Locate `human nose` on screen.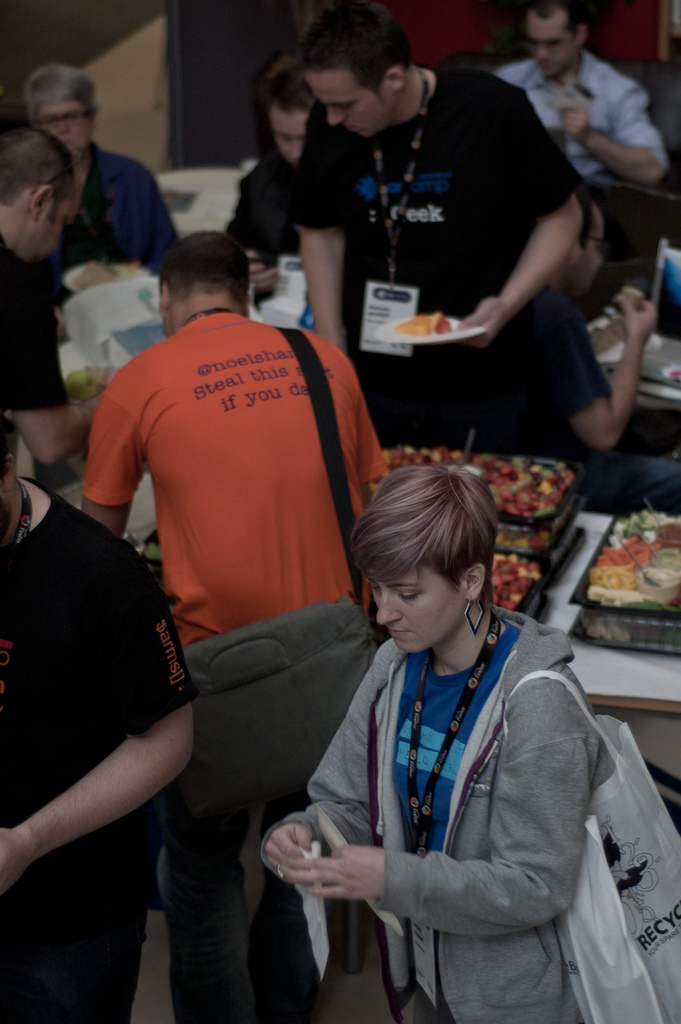
On screen at box=[285, 138, 303, 166].
